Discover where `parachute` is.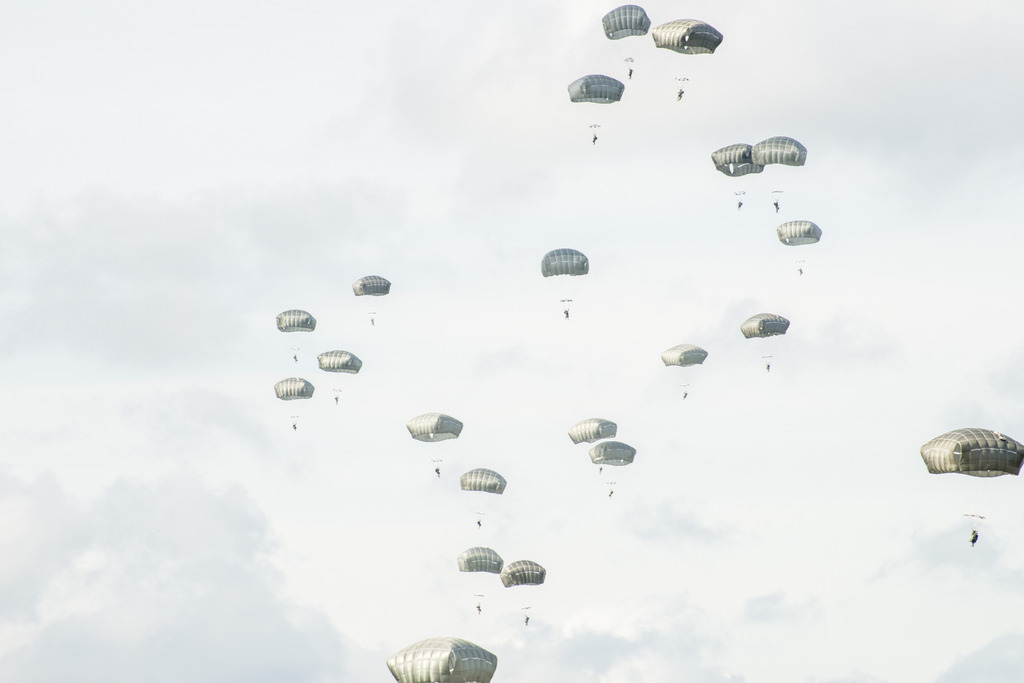
Discovered at bbox=(539, 246, 588, 312).
